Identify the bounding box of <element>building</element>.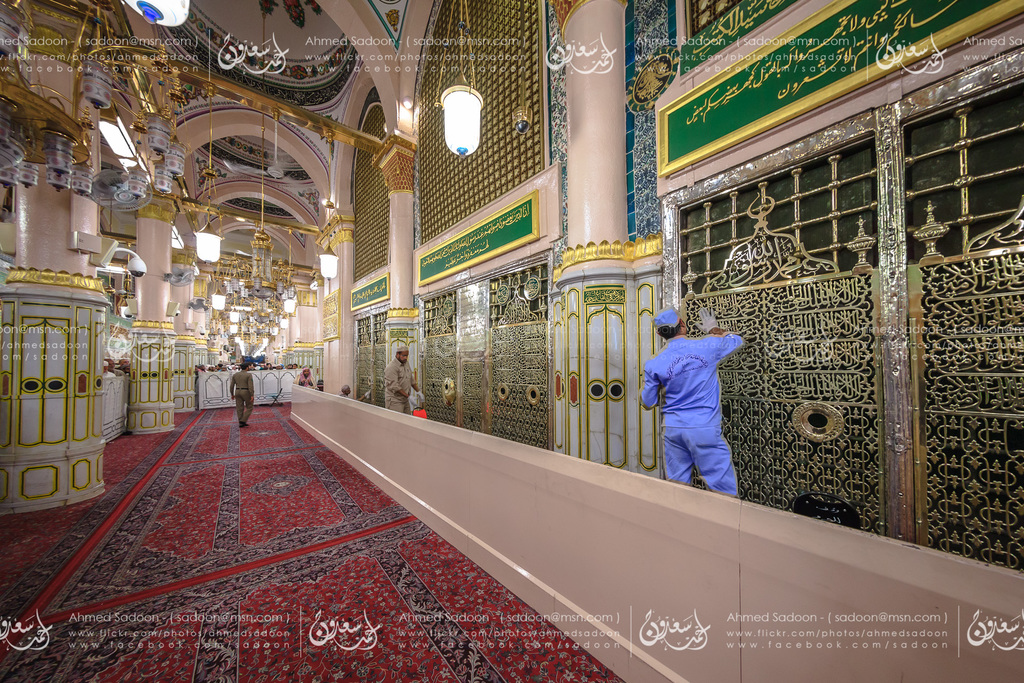
region(0, 0, 1023, 682).
